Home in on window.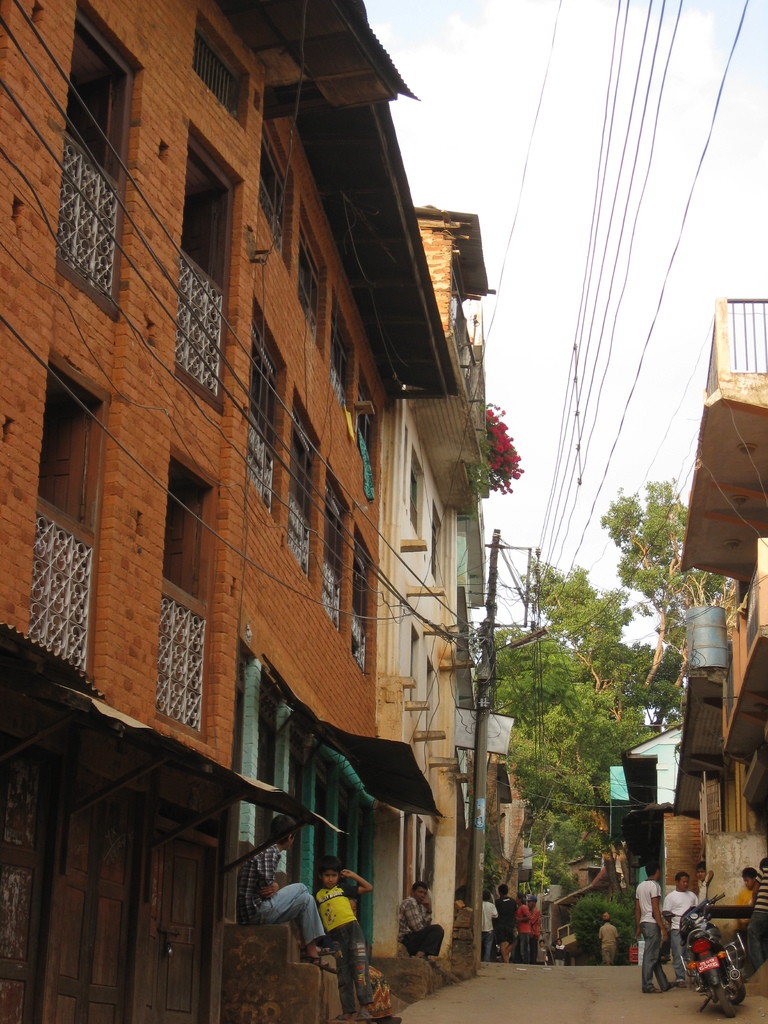
Homed in at (427,511,450,574).
